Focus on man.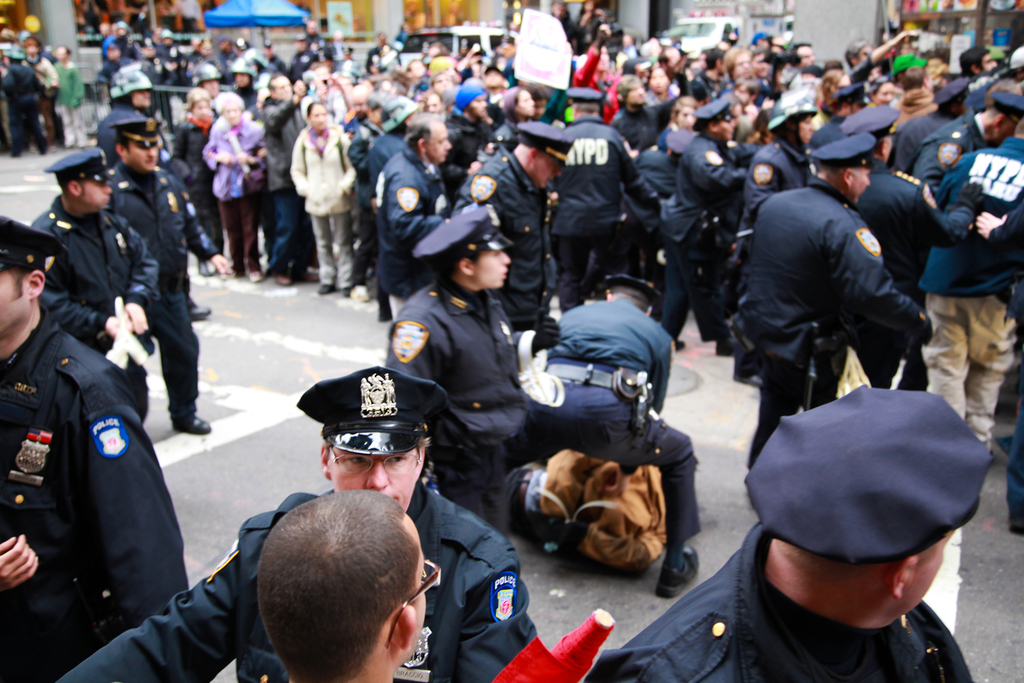
Focused at (x1=784, y1=42, x2=815, y2=83).
